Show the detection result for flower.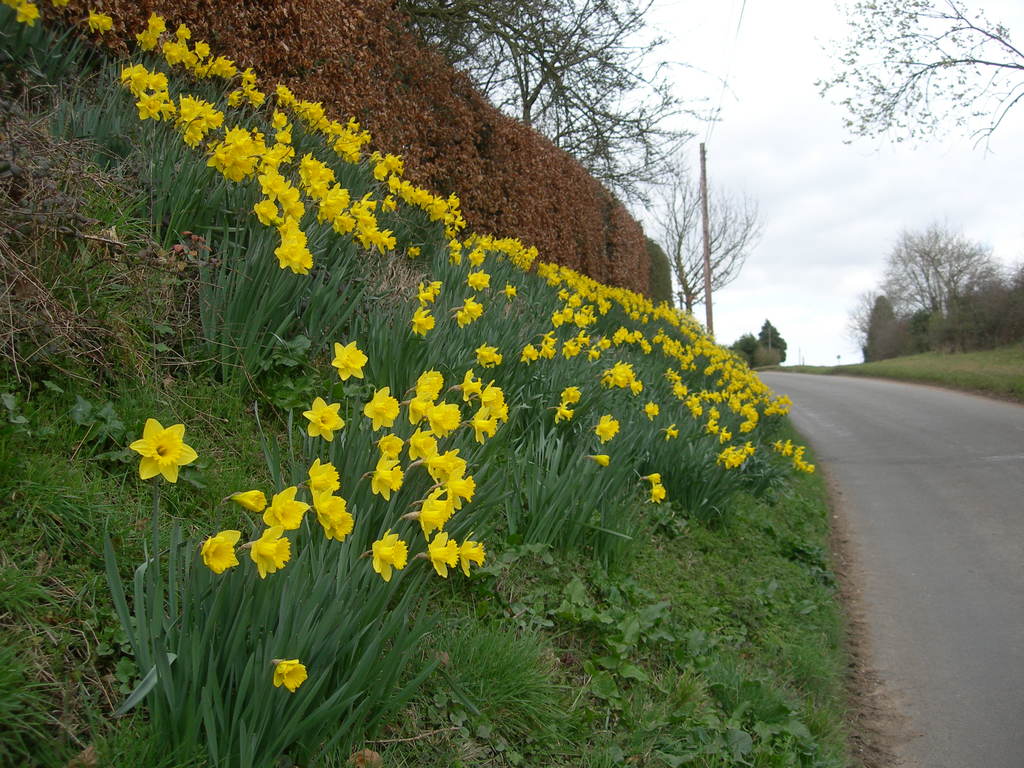
(left=300, top=396, right=342, bottom=439).
